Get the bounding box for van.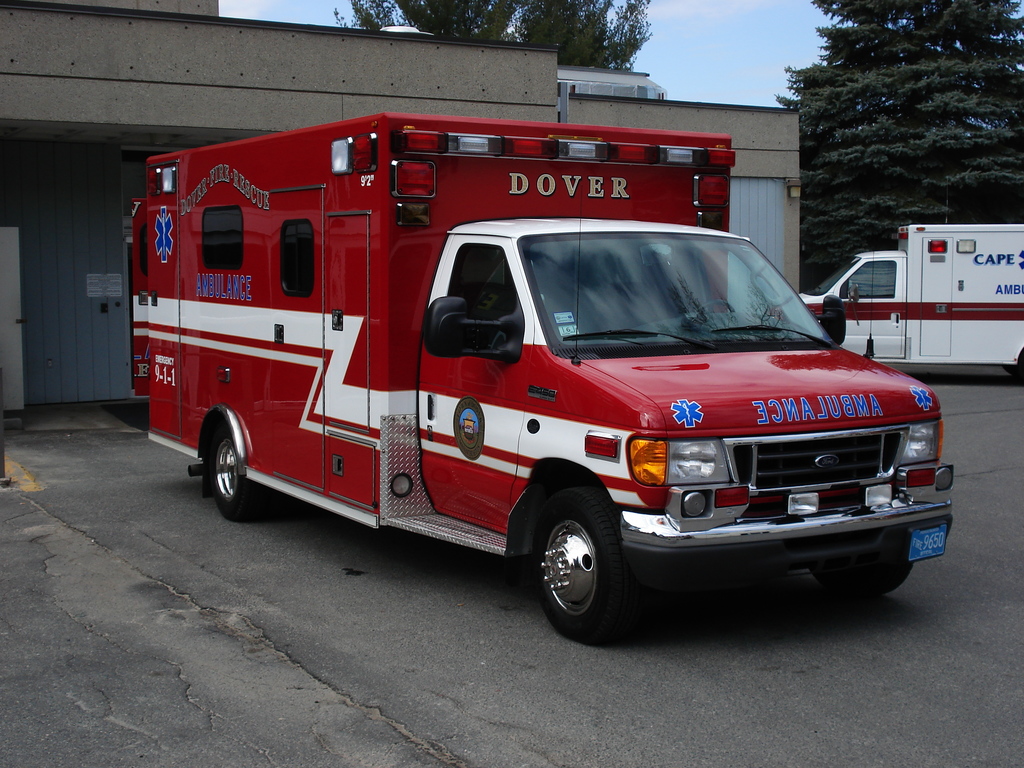
[left=134, top=110, right=956, bottom=639].
